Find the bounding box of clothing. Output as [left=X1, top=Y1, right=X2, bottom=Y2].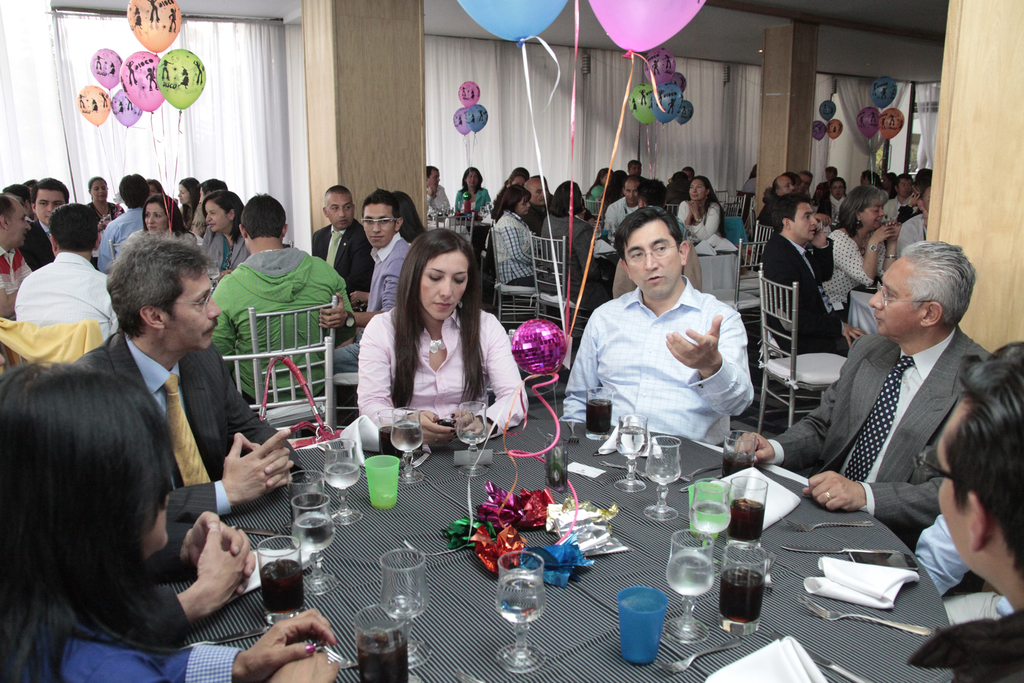
[left=554, top=278, right=757, bottom=450].
